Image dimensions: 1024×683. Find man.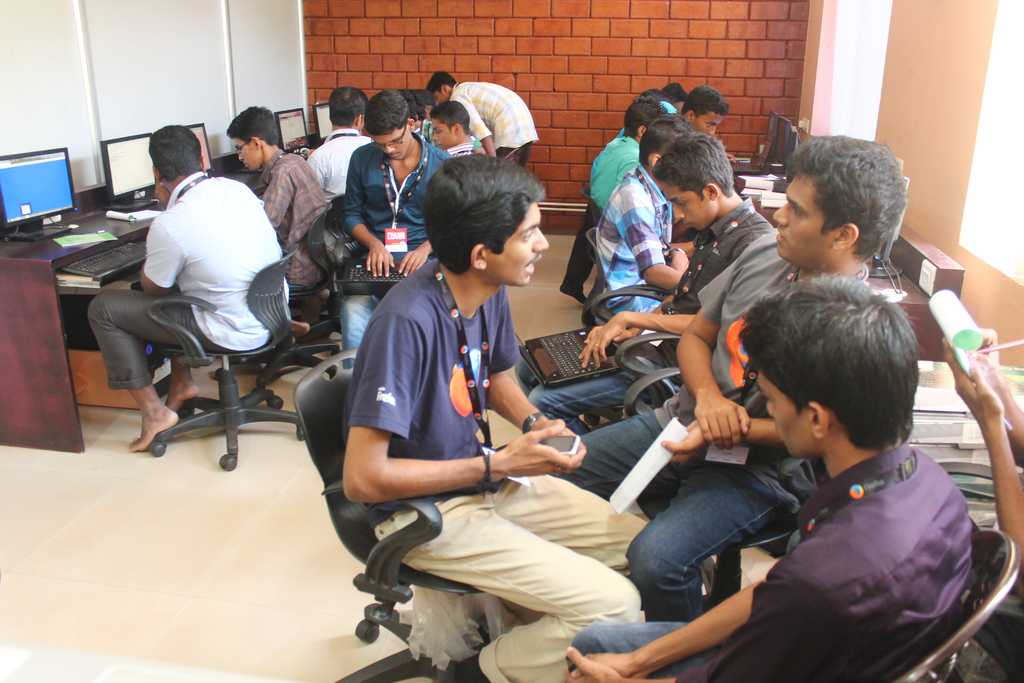
Rect(303, 88, 372, 253).
